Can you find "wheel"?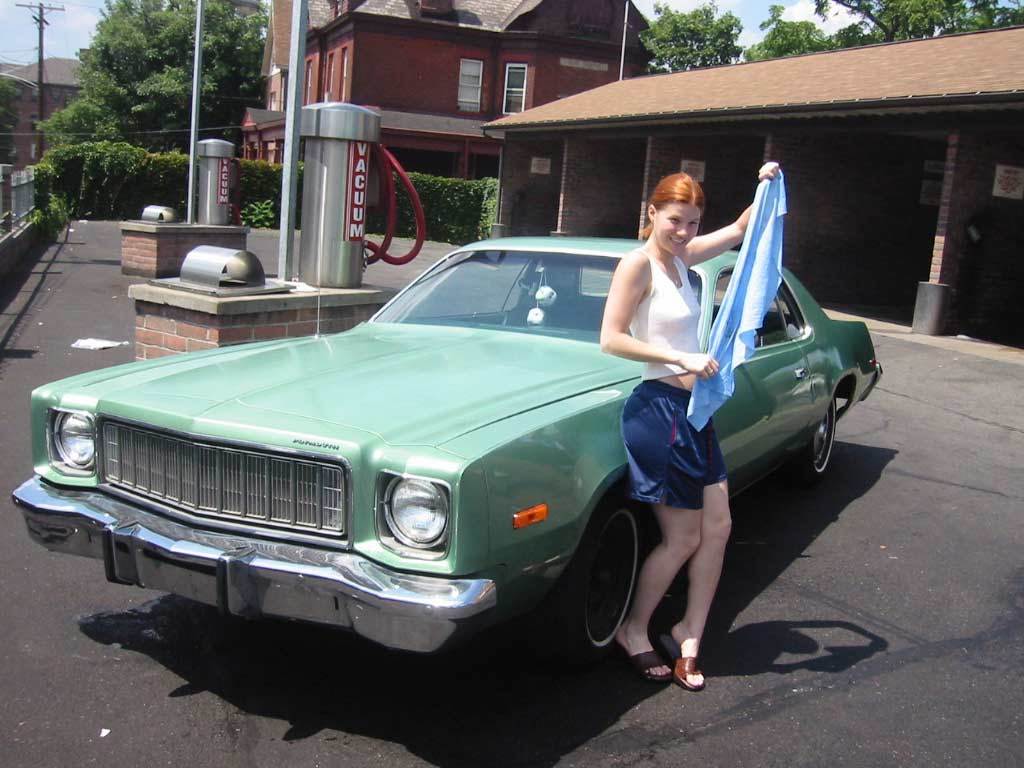
Yes, bounding box: detection(804, 394, 837, 476).
